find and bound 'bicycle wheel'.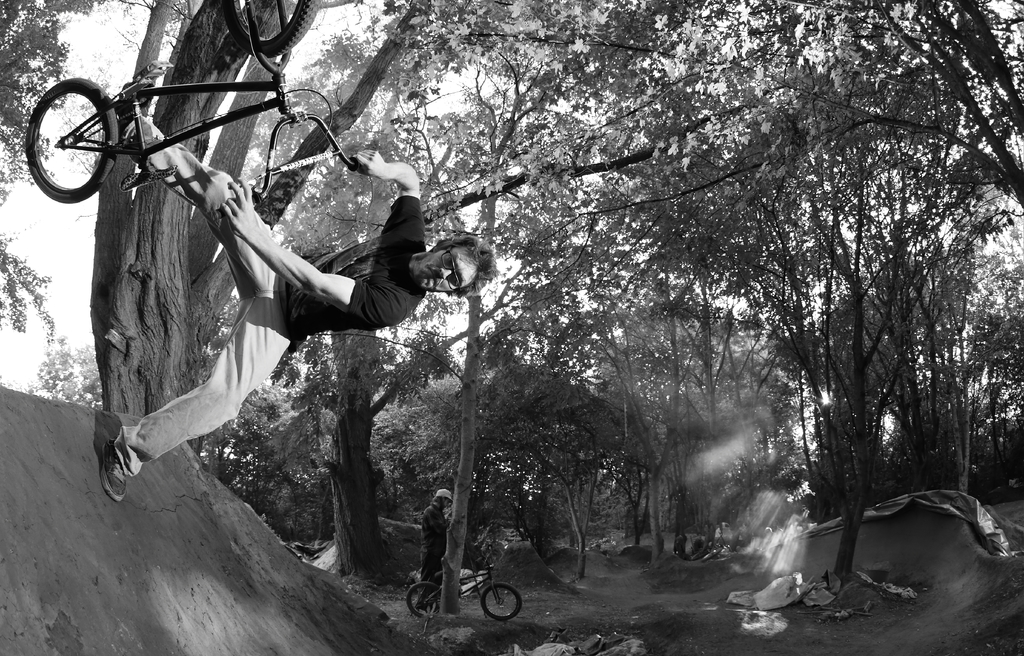
Bound: 224:0:320:56.
